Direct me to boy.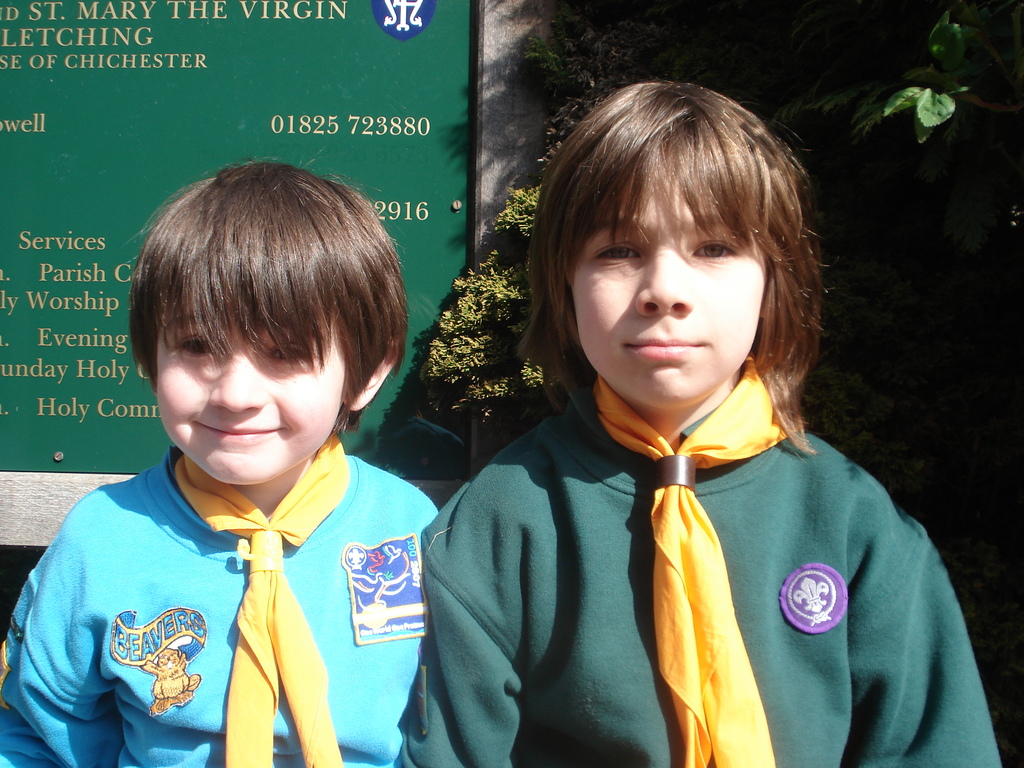
Direction: box=[0, 156, 445, 767].
